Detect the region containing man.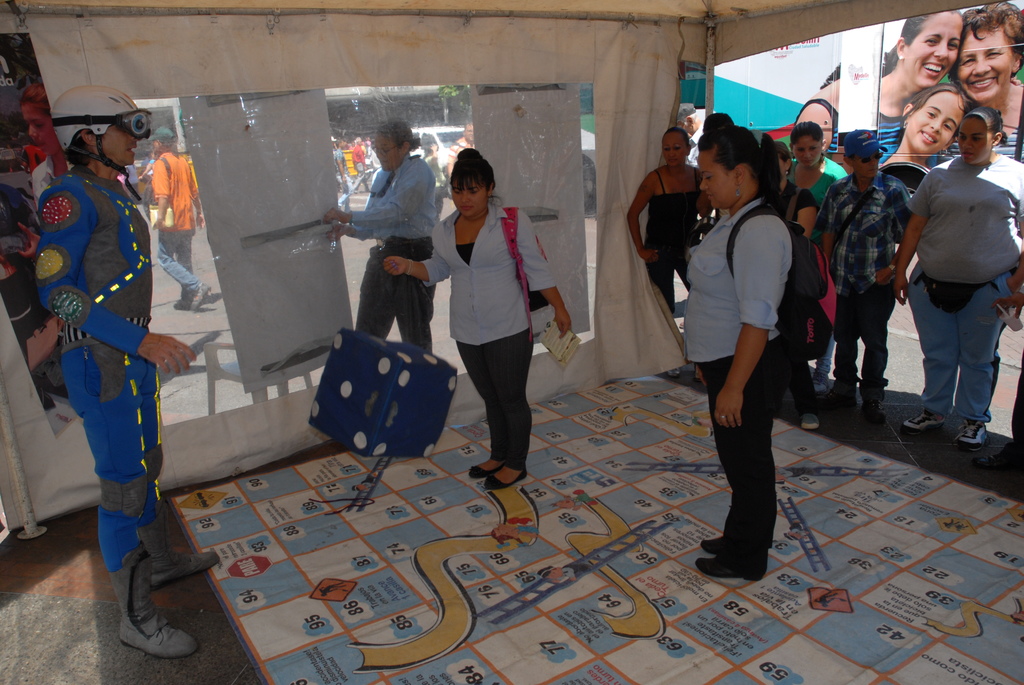
Rect(148, 126, 214, 310).
